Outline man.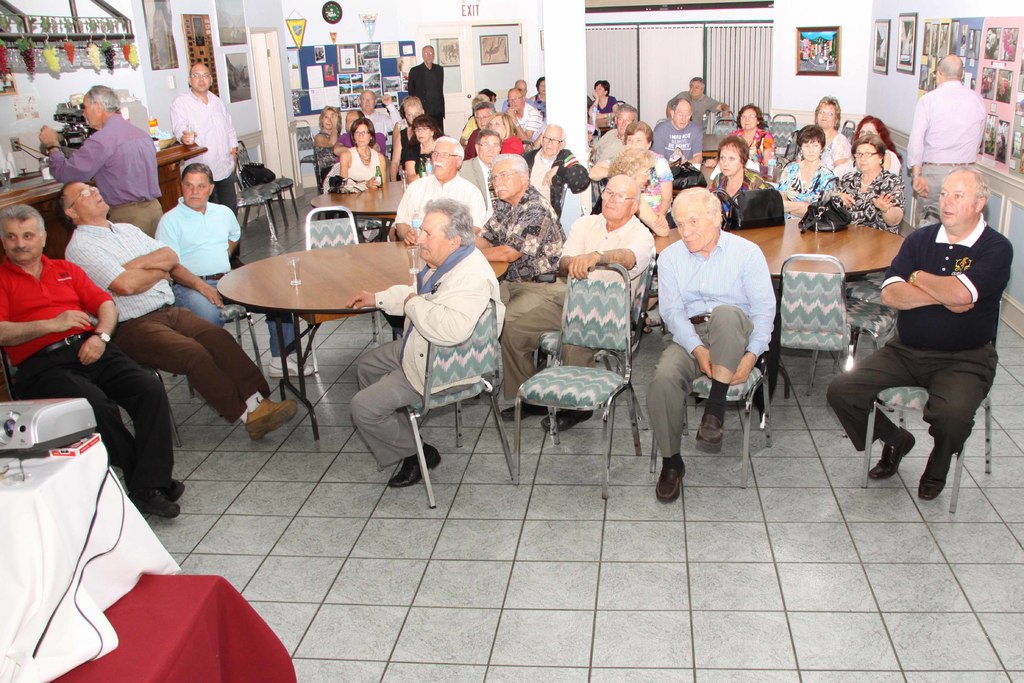
Outline: [58, 183, 294, 441].
